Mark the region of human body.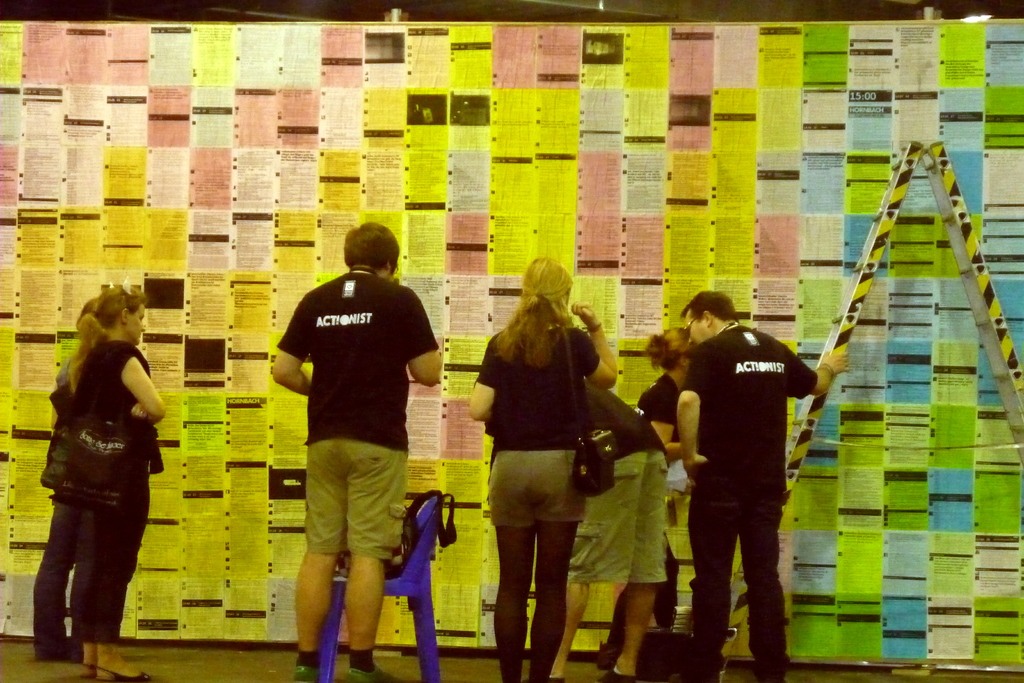
Region: [601, 320, 700, 675].
